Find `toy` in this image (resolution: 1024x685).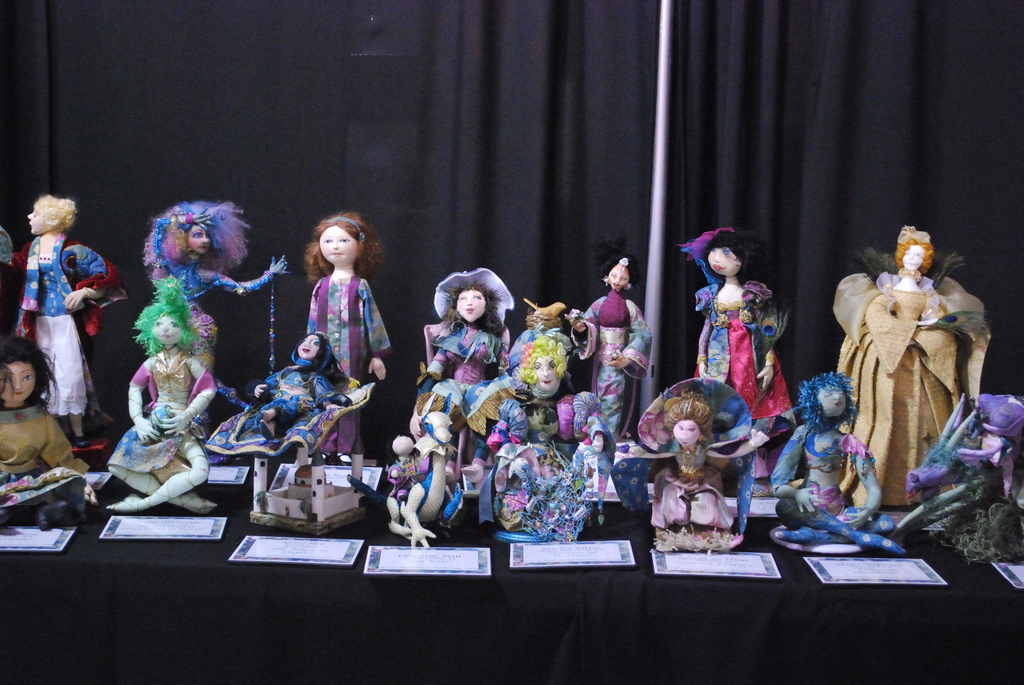
bbox(561, 255, 657, 441).
